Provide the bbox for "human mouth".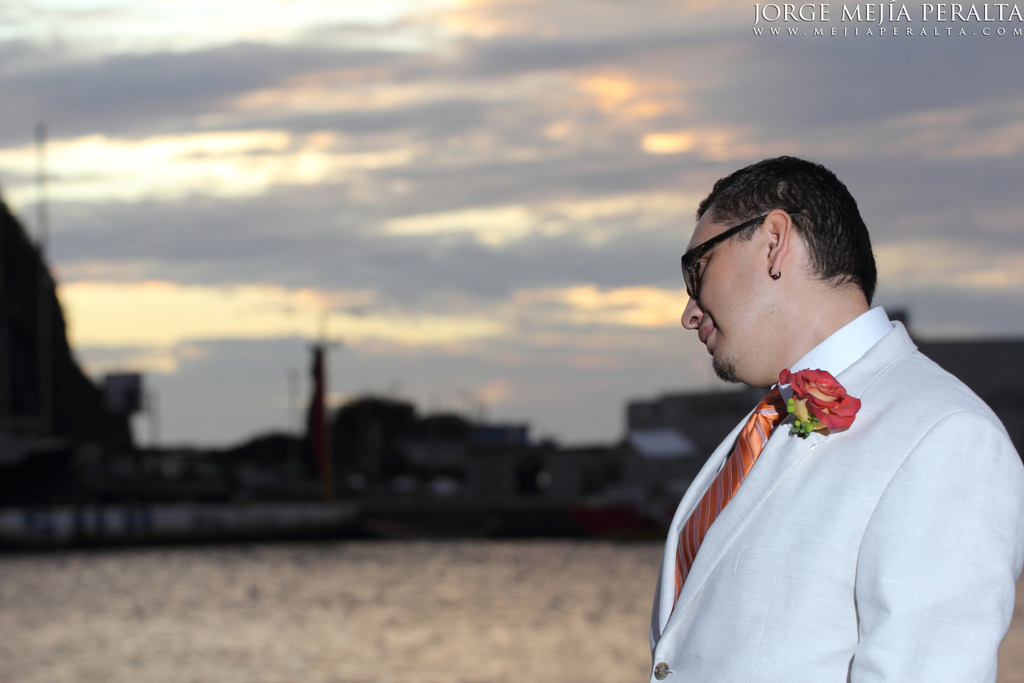
<region>699, 322, 717, 353</region>.
